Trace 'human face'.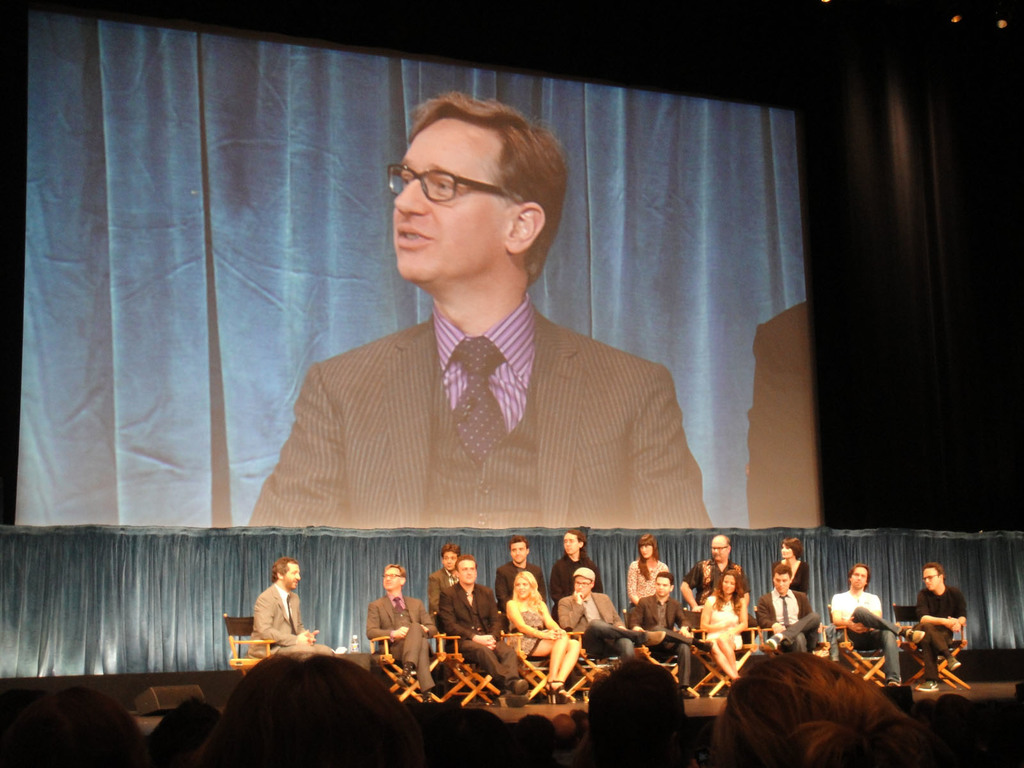
Traced to bbox=(381, 564, 401, 585).
